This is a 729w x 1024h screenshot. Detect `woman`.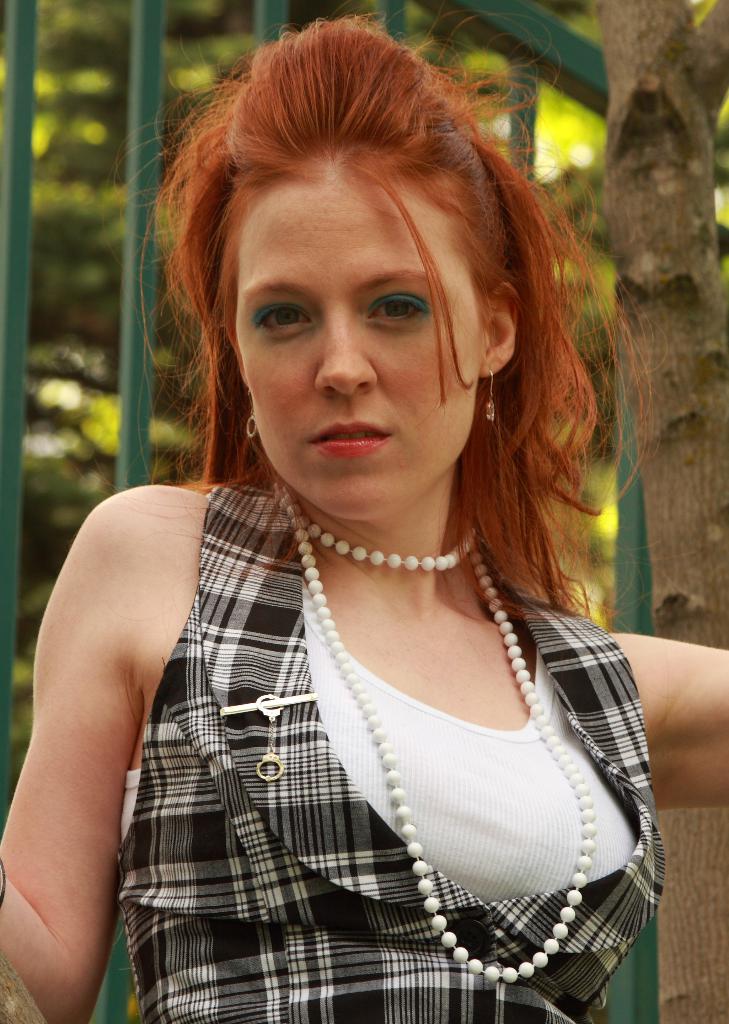
{"left": 0, "top": 15, "right": 728, "bottom": 1023}.
